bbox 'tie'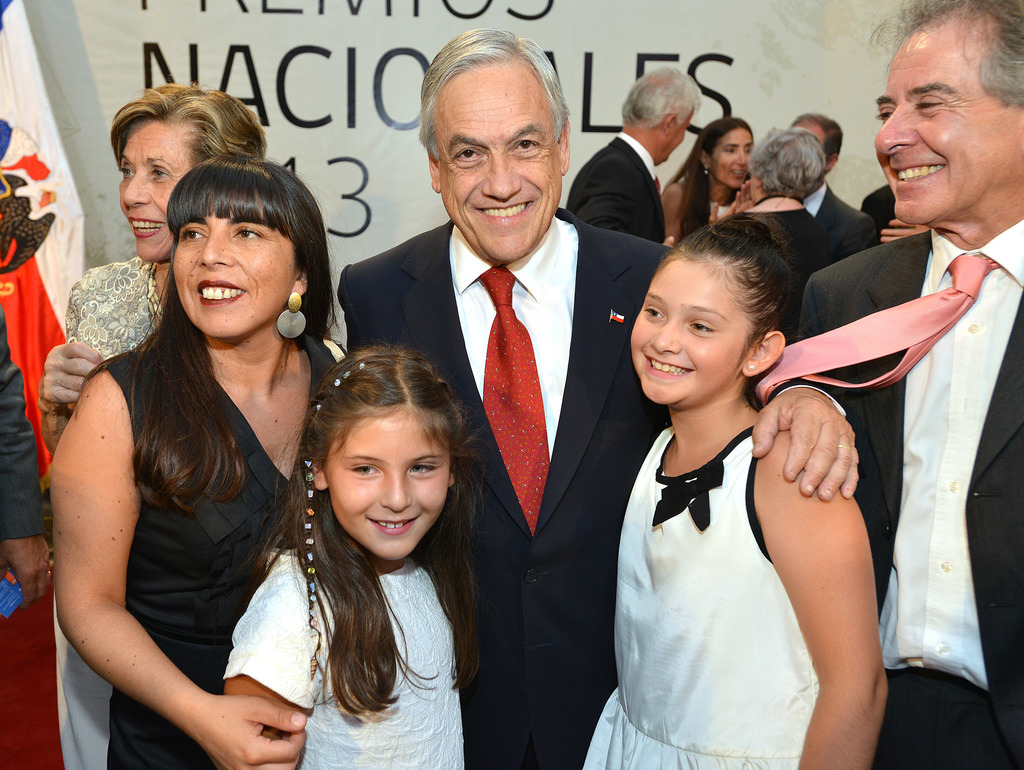
locate(652, 174, 663, 193)
